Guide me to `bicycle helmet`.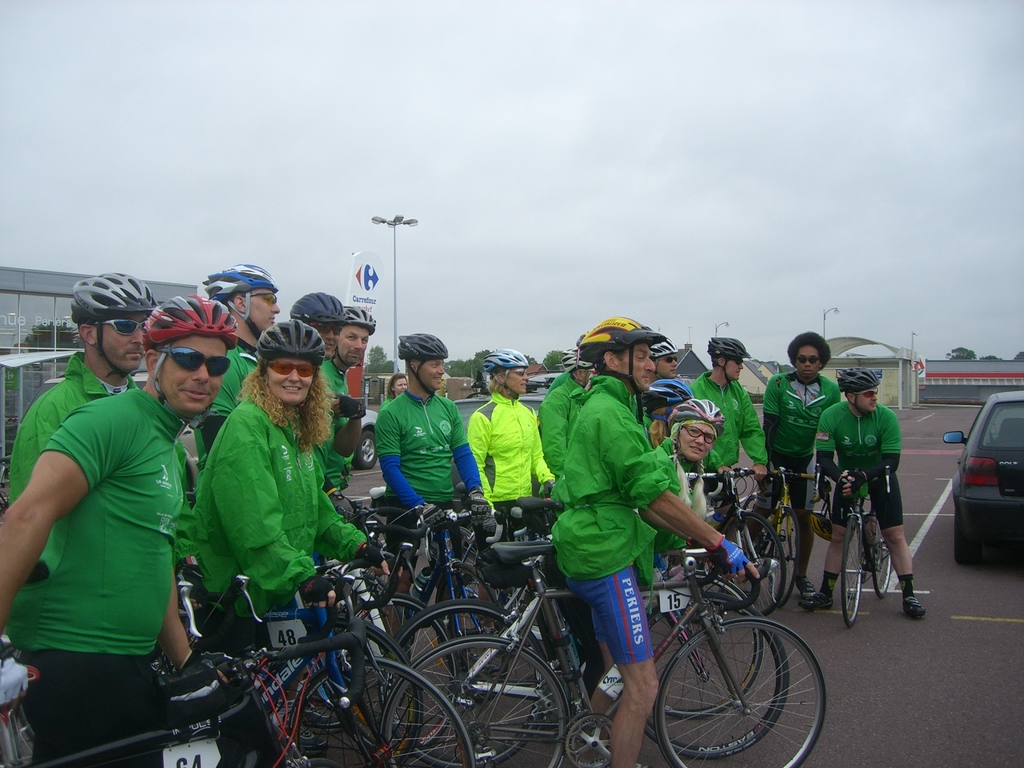
Guidance: box(483, 348, 530, 401).
